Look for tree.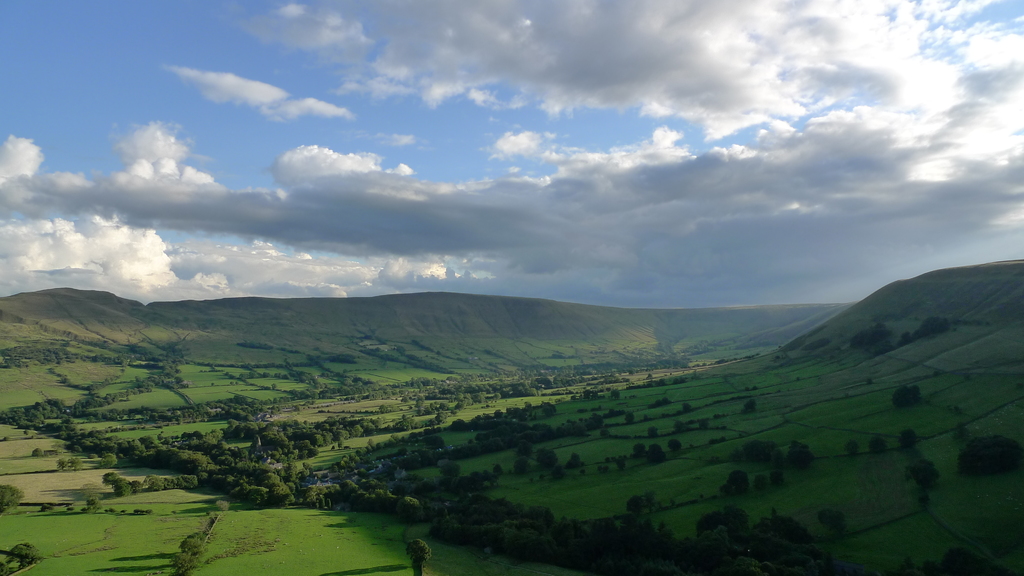
Found: [818,508,846,535].
